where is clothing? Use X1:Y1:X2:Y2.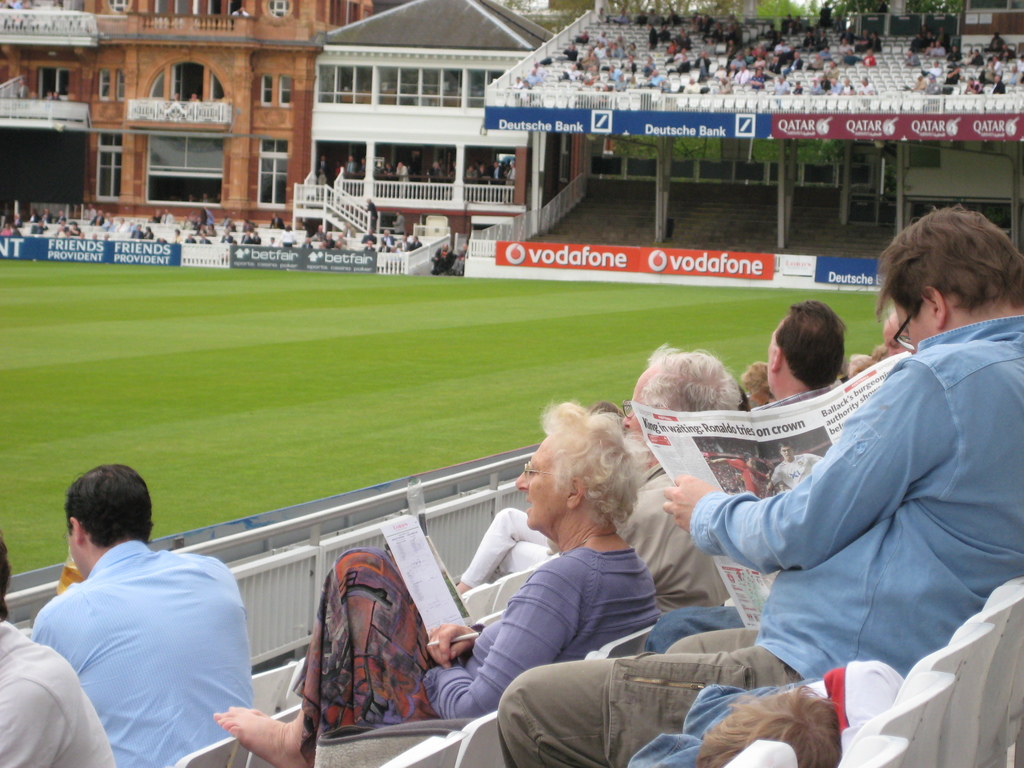
298:542:659:767.
